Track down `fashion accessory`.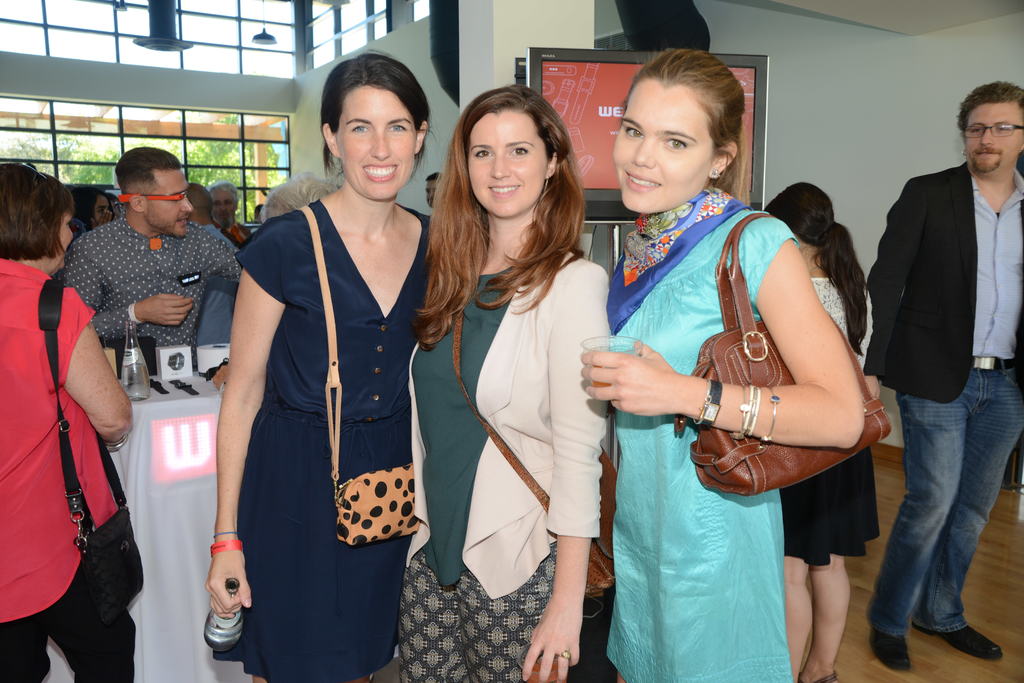
Tracked to rect(670, 210, 893, 497).
